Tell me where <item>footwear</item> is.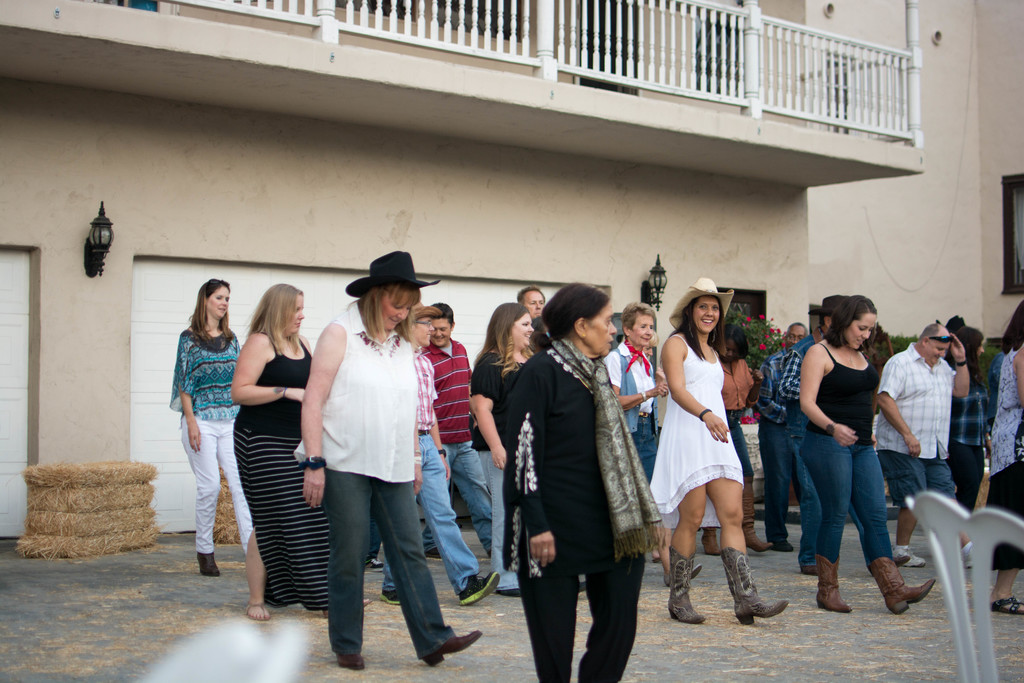
<item>footwear</item> is at crop(719, 542, 786, 625).
